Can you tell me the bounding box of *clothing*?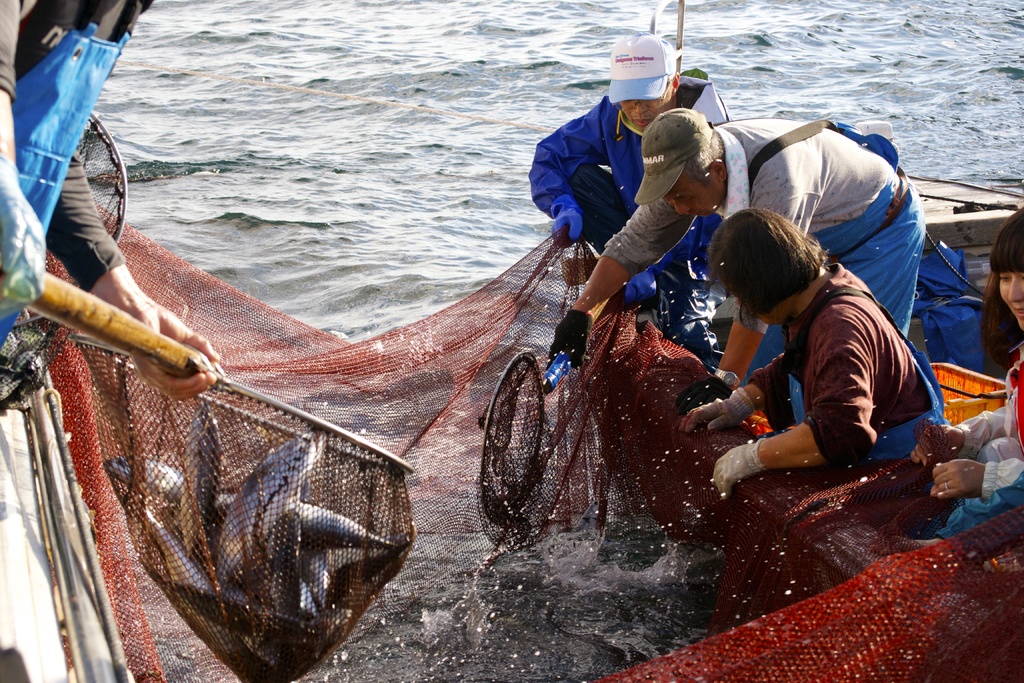
BBox(0, 0, 161, 415).
